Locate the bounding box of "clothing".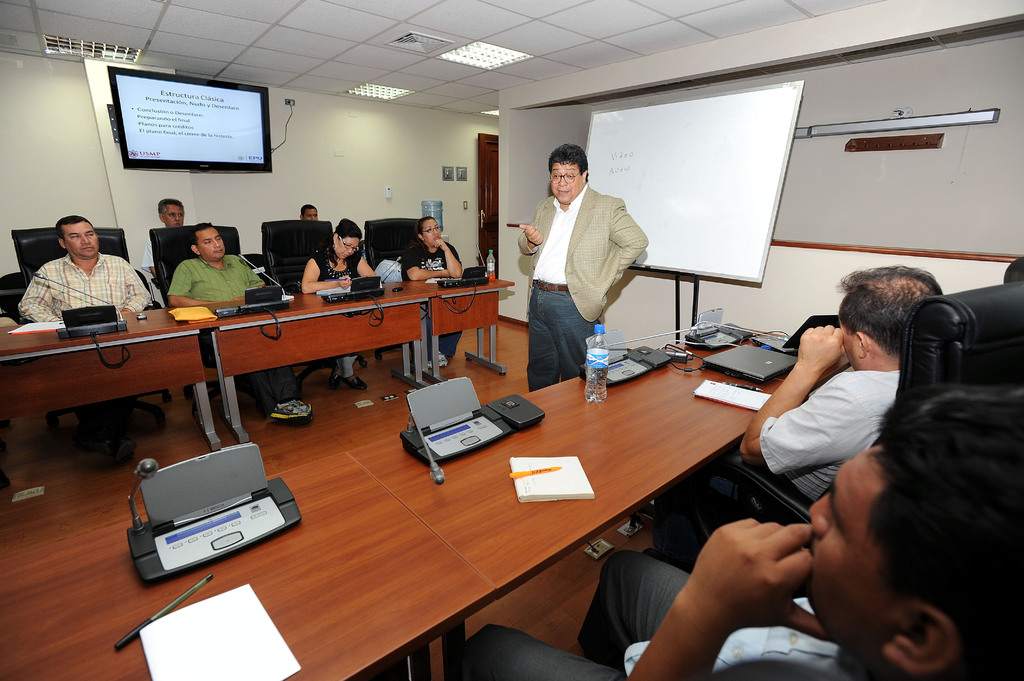
Bounding box: x1=465 y1=551 x2=869 y2=680.
